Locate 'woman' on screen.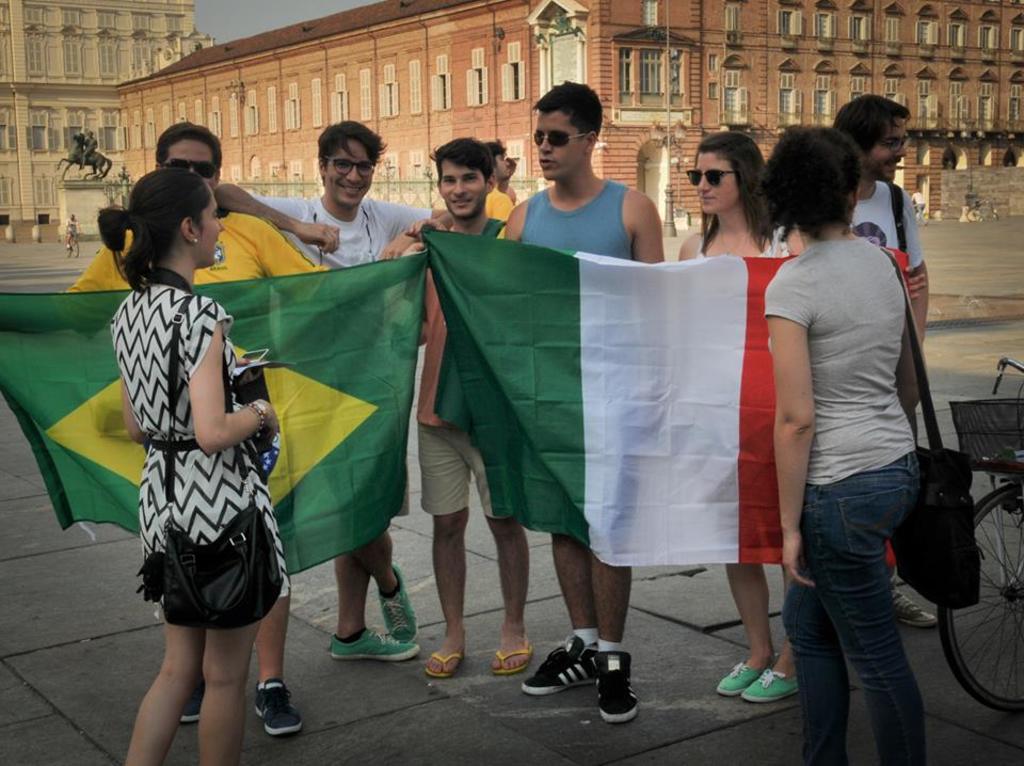
On screen at {"x1": 113, "y1": 143, "x2": 289, "y2": 765}.
